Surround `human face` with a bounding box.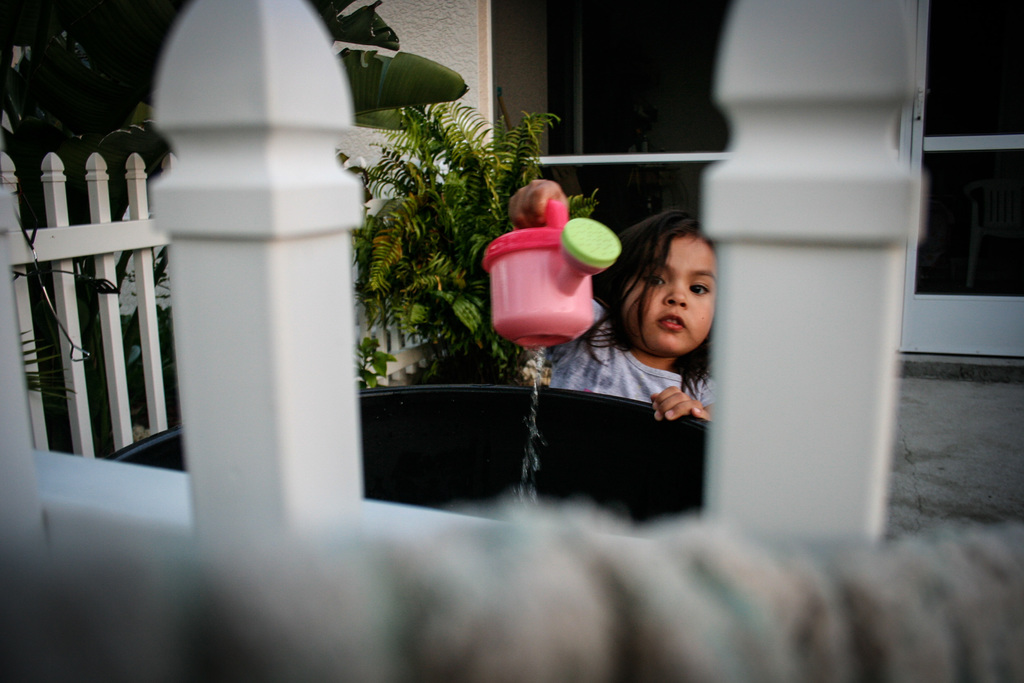
[617, 231, 714, 357].
